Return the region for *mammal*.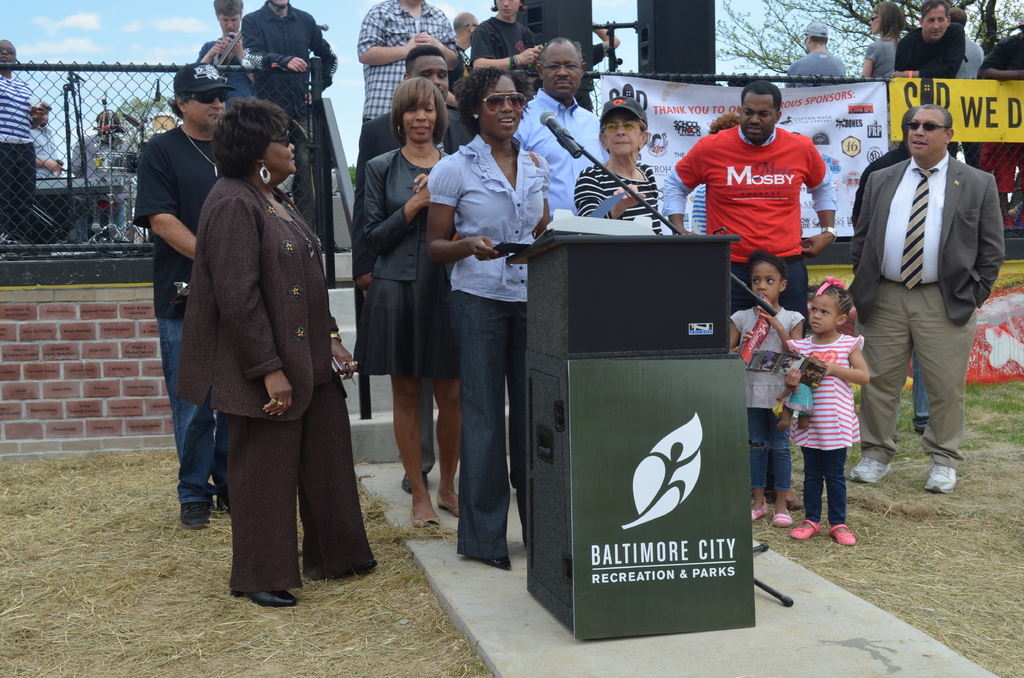
690/112/736/237.
